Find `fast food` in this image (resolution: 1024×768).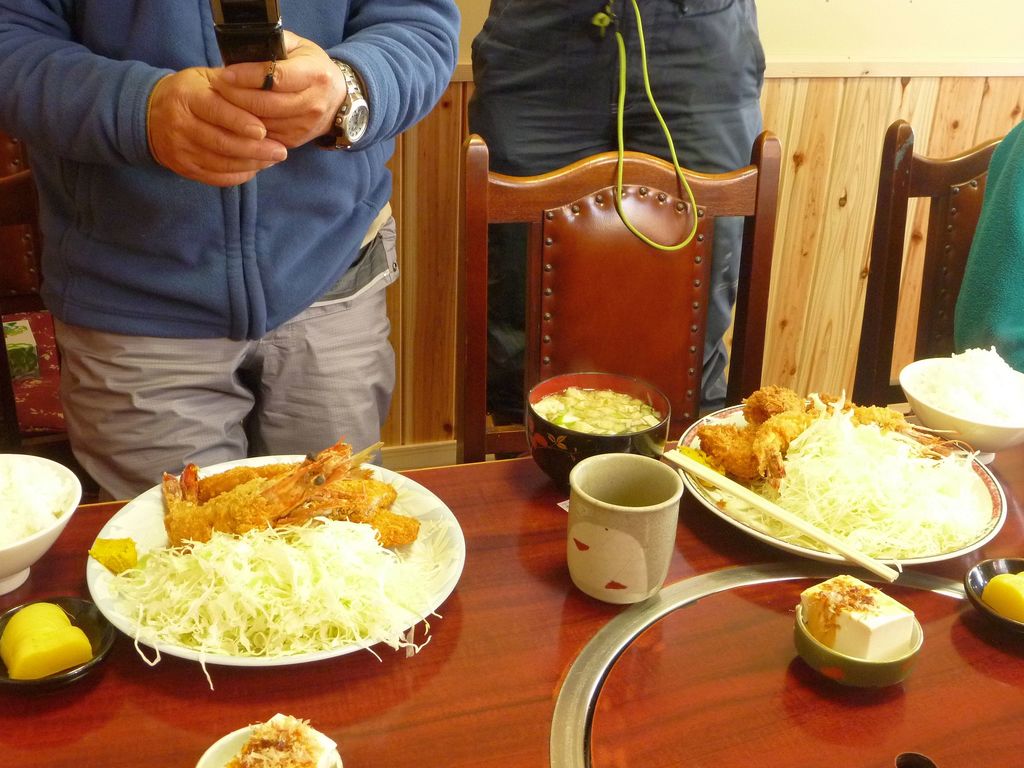
pyautogui.locateOnScreen(222, 711, 338, 767).
